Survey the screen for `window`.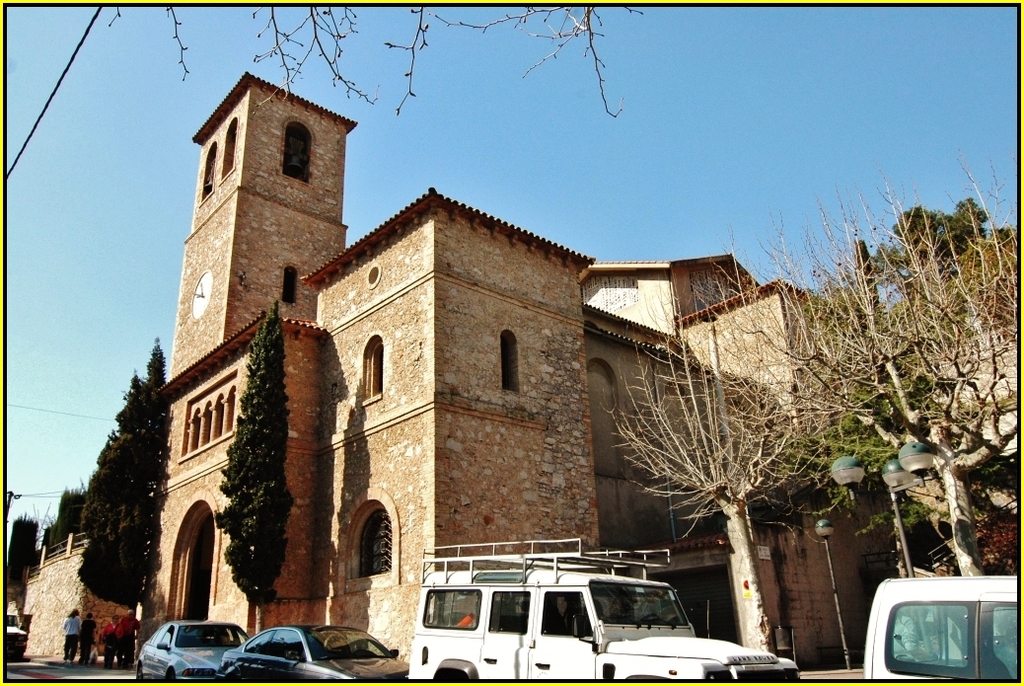
Survey found: detection(981, 607, 1019, 678).
